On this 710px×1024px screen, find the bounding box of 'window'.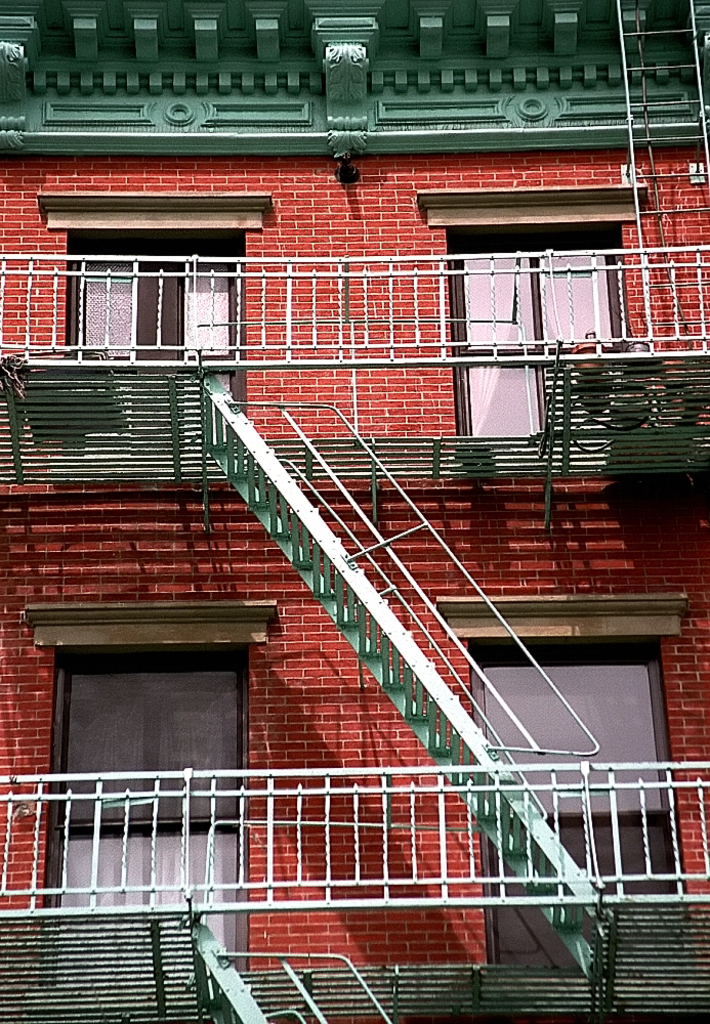
Bounding box: pyautogui.locateOnScreen(472, 642, 691, 988).
